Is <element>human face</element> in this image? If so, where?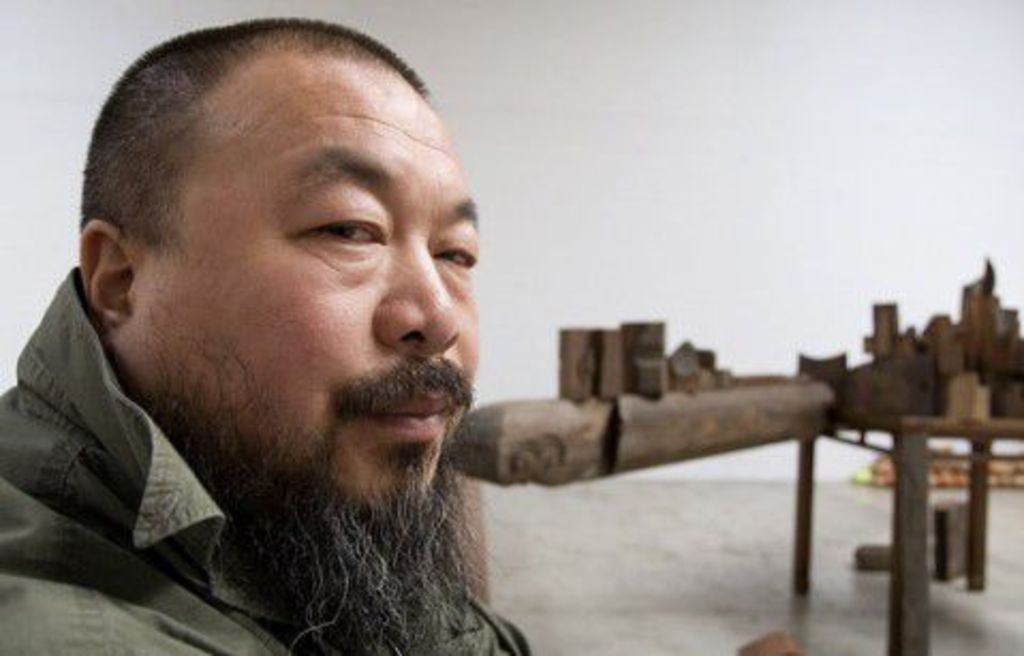
Yes, at bbox=[156, 68, 479, 491].
